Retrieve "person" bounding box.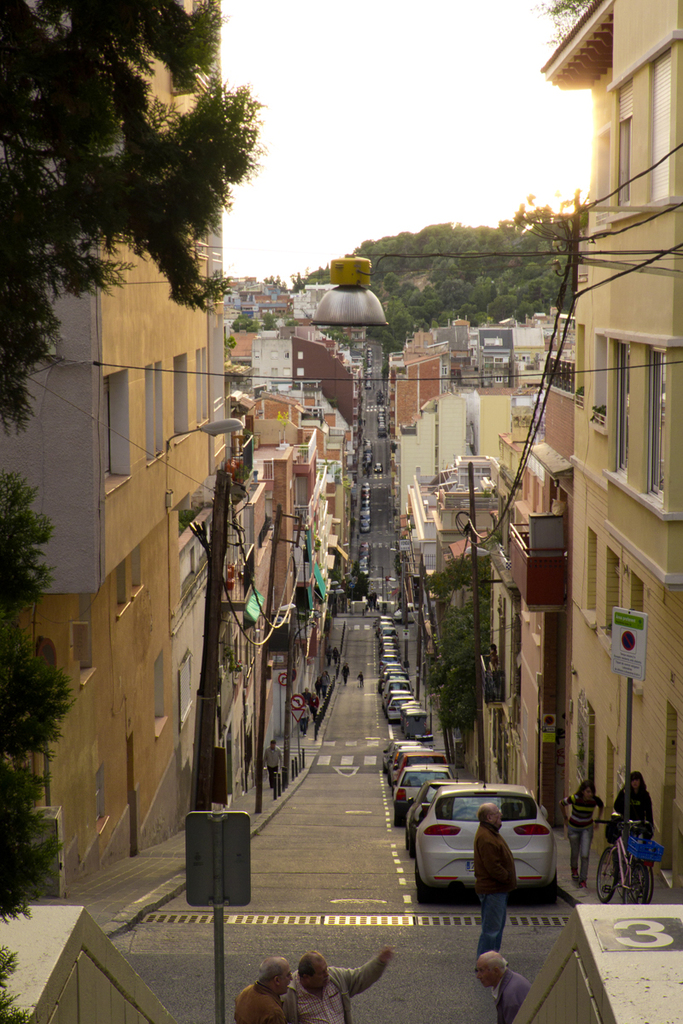
Bounding box: x1=472 y1=798 x2=518 y2=952.
